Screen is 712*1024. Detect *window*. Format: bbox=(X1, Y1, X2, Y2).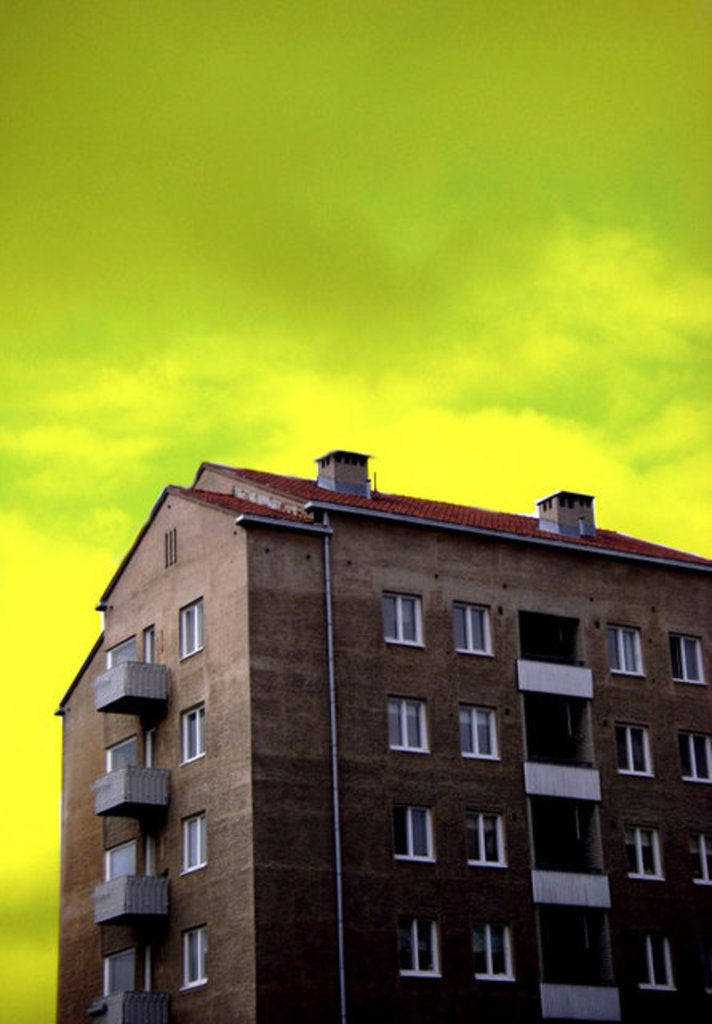
bbox=(181, 803, 206, 875).
